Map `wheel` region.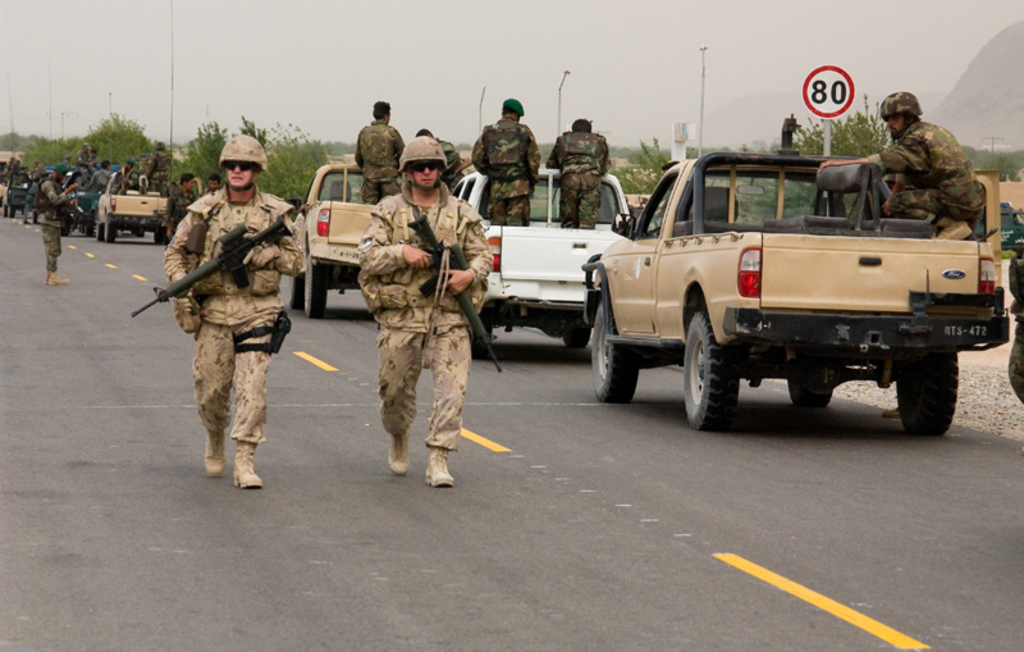
Mapped to locate(93, 213, 100, 241).
